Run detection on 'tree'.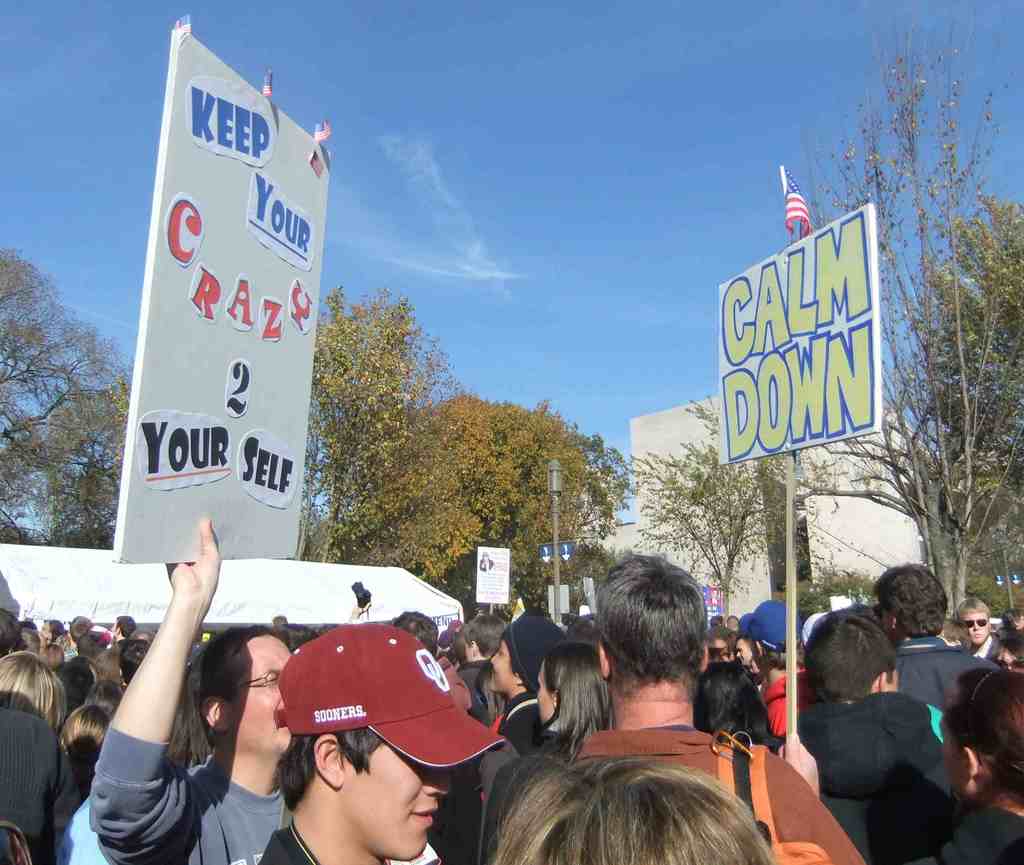
Result: pyautogui.locateOnScreen(837, 18, 1023, 604).
